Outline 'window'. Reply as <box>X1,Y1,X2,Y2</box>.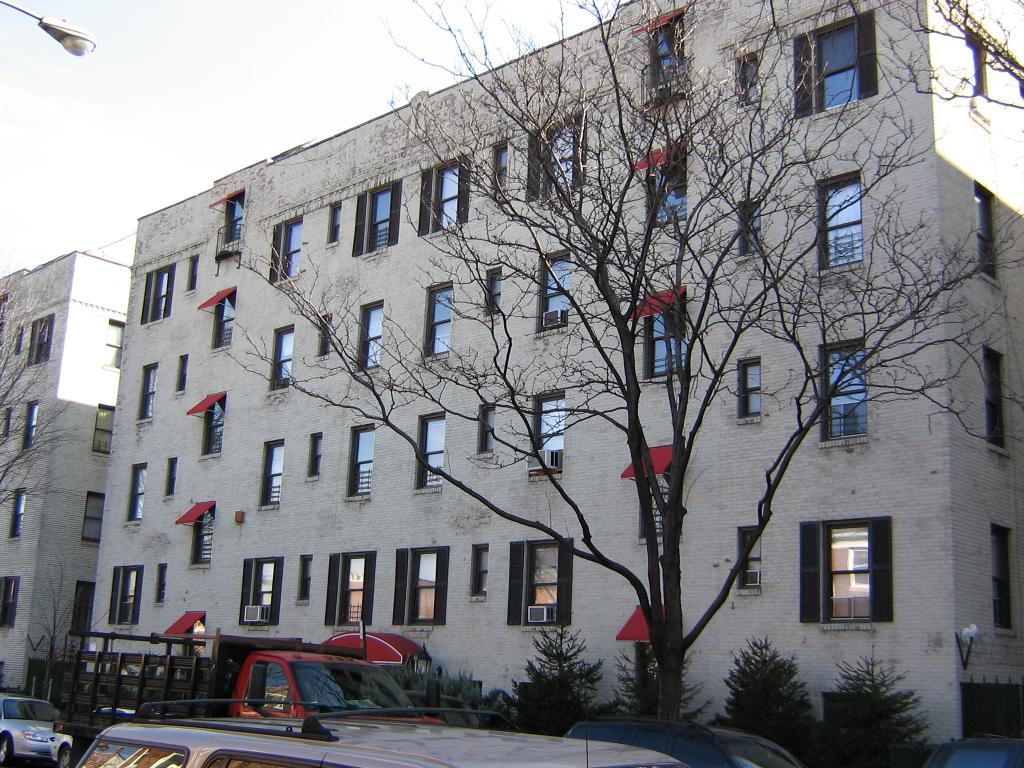
<box>321,552,377,626</box>.
